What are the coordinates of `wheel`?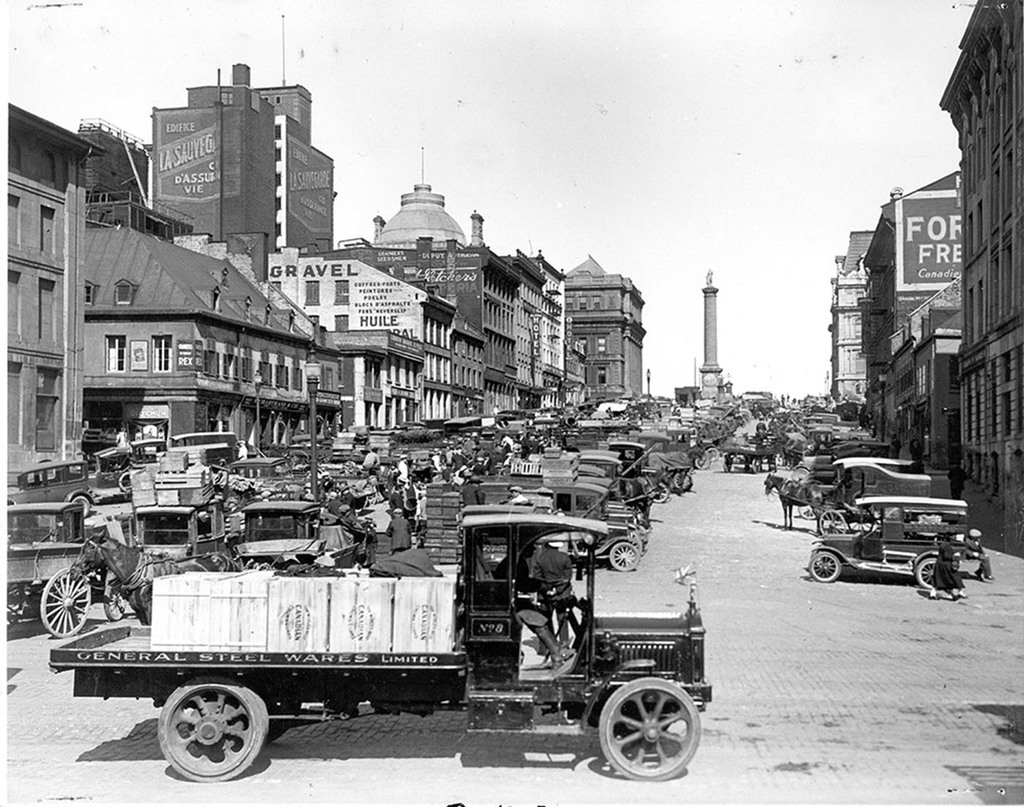
rect(915, 558, 936, 590).
